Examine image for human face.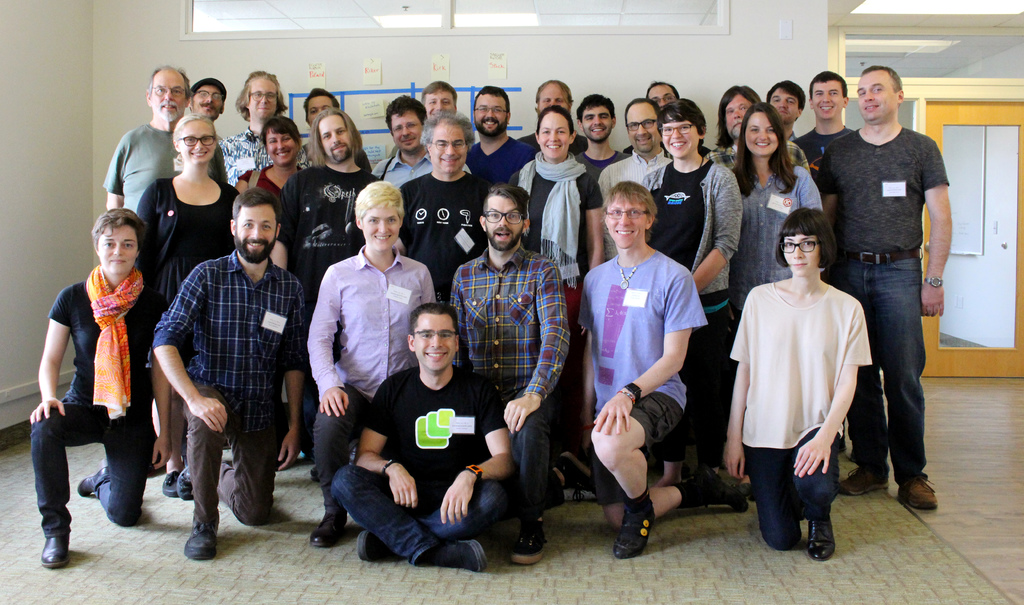
Examination result: [811,77,845,119].
